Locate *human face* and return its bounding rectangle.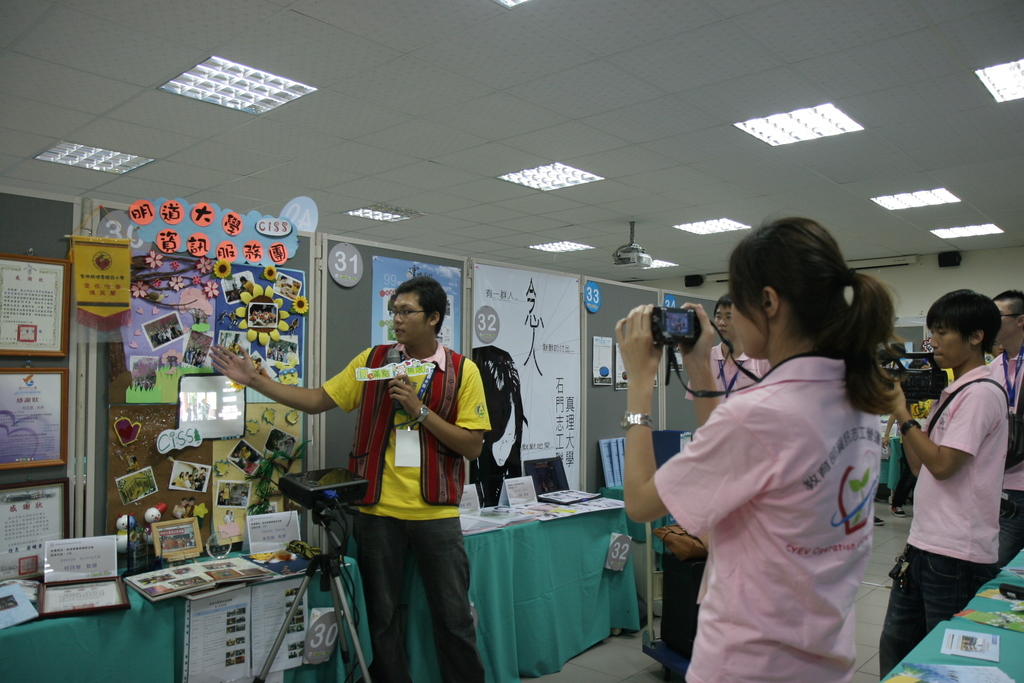
917, 305, 968, 368.
